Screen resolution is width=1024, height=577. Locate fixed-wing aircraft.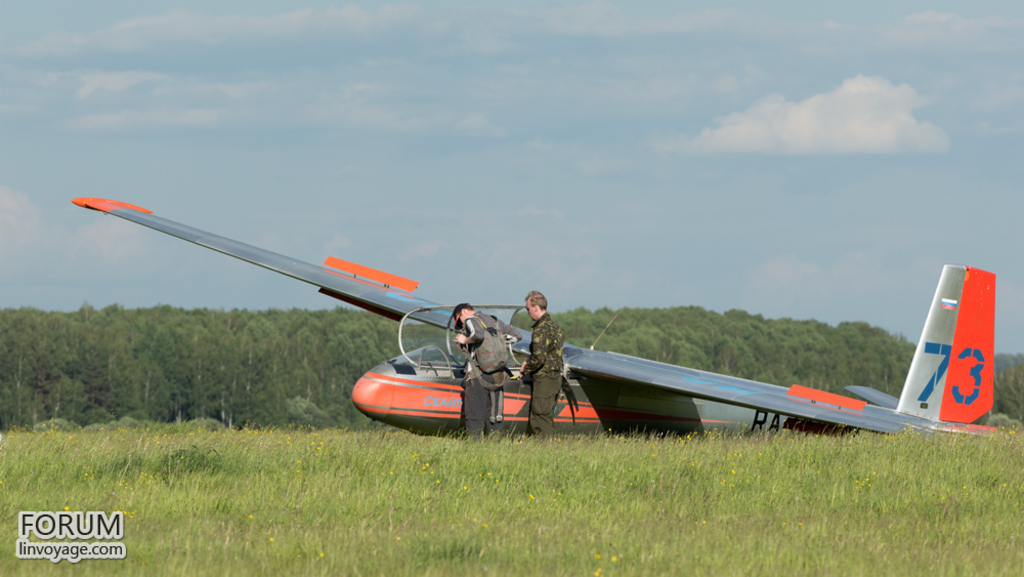
Rect(65, 188, 1017, 466).
